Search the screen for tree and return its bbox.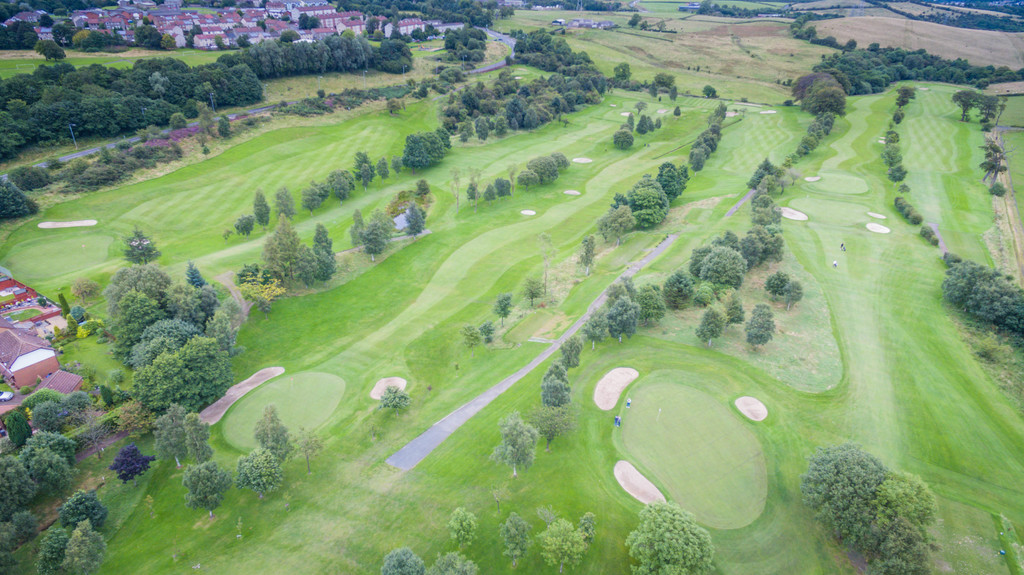
Found: box(241, 266, 283, 302).
